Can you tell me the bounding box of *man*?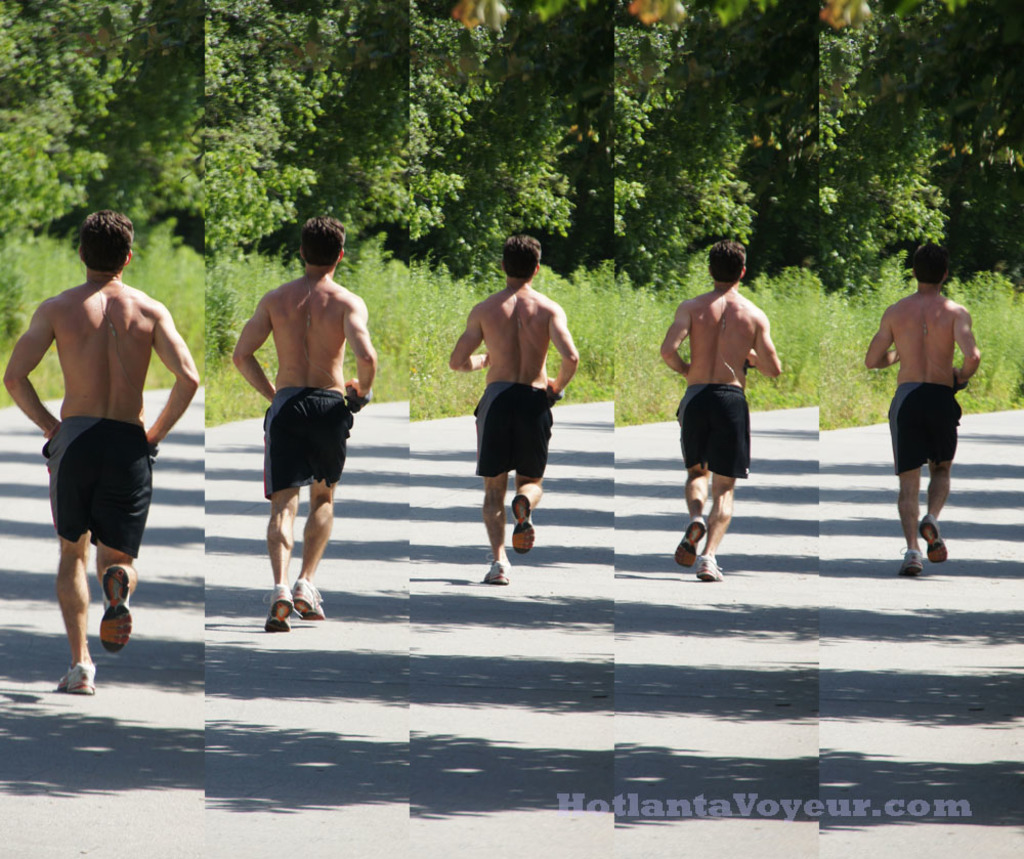
crop(861, 242, 986, 571).
